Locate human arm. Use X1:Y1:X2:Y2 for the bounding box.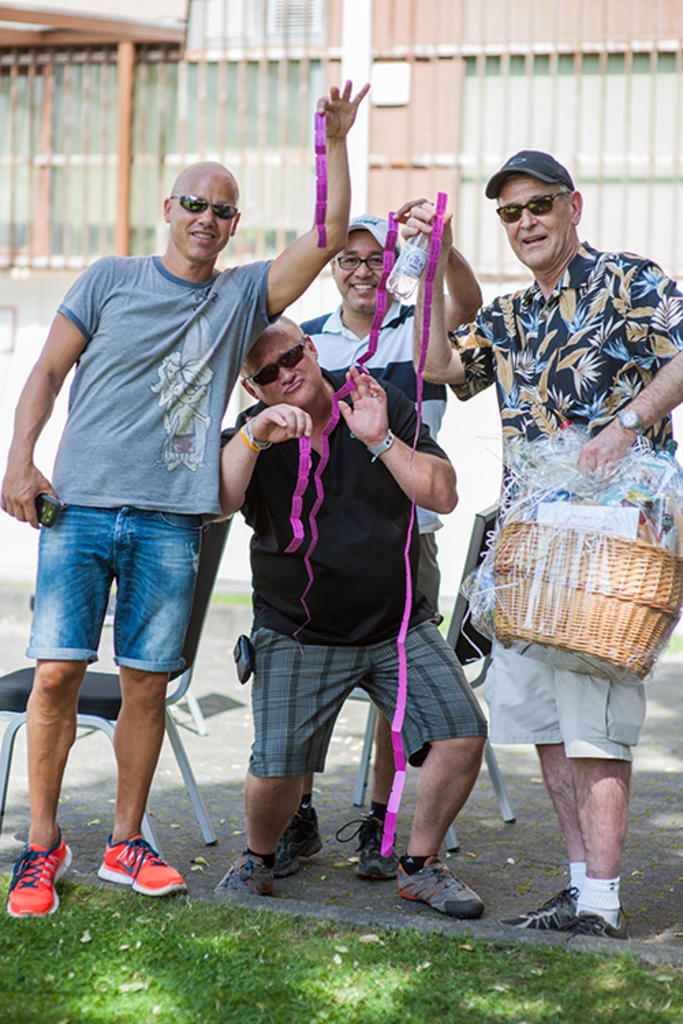
388:201:496:407.
